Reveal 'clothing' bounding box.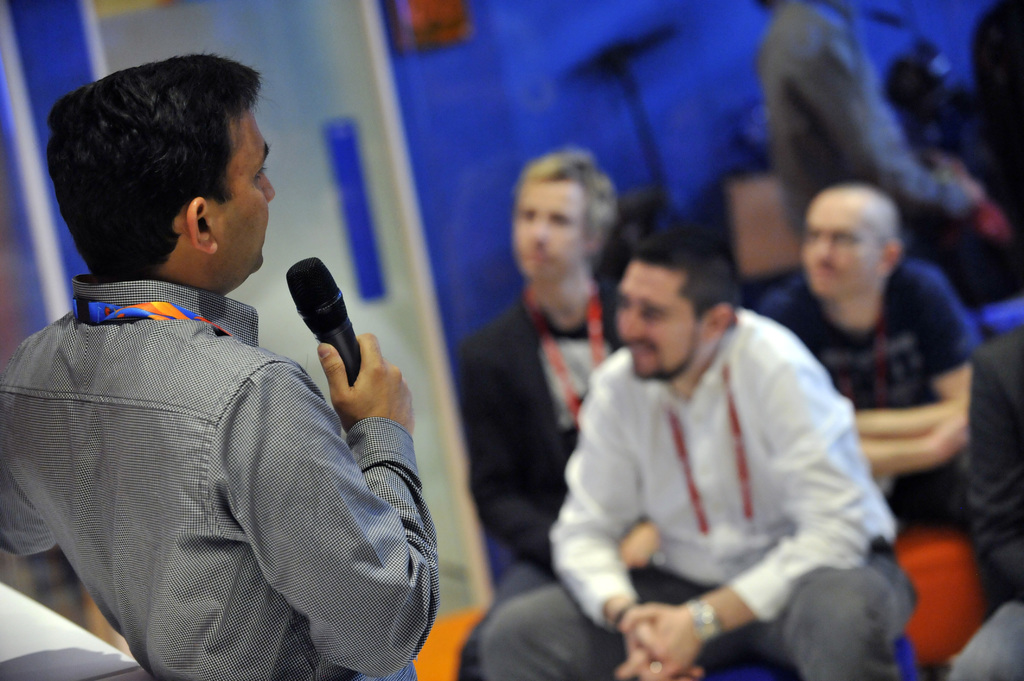
Revealed: {"x1": 464, "y1": 285, "x2": 610, "y2": 614}.
